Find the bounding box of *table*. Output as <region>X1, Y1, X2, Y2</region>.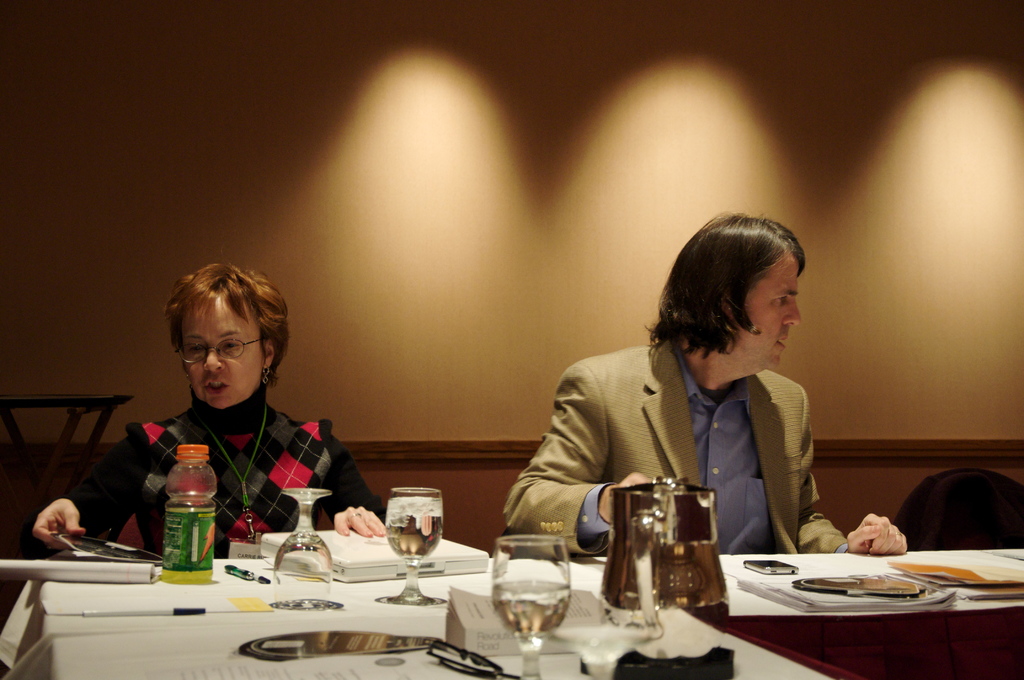
<region>0, 551, 1023, 679</region>.
